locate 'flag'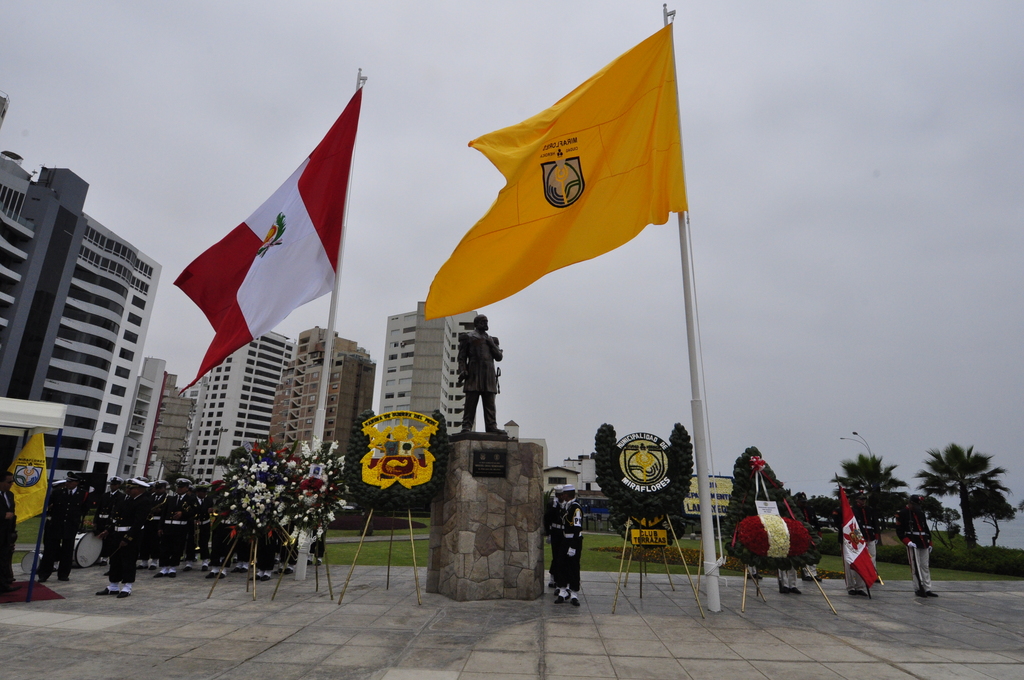
[x1=424, y1=20, x2=688, y2=321]
